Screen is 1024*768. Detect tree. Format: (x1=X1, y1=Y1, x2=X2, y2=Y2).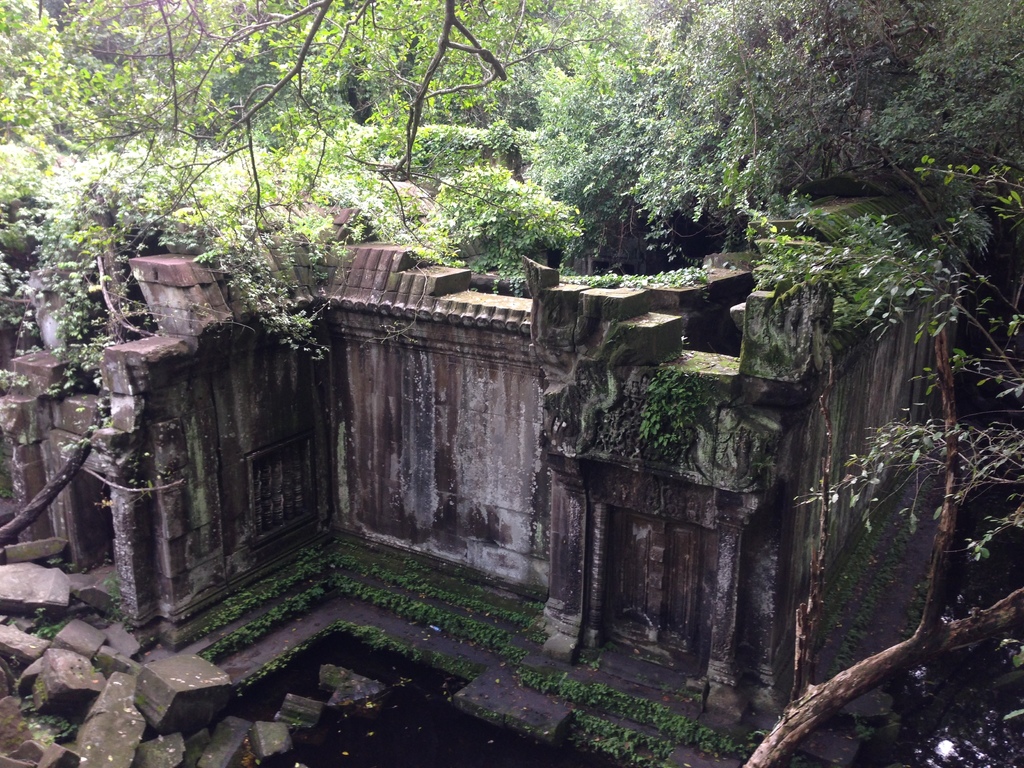
(x1=0, y1=0, x2=156, y2=154).
